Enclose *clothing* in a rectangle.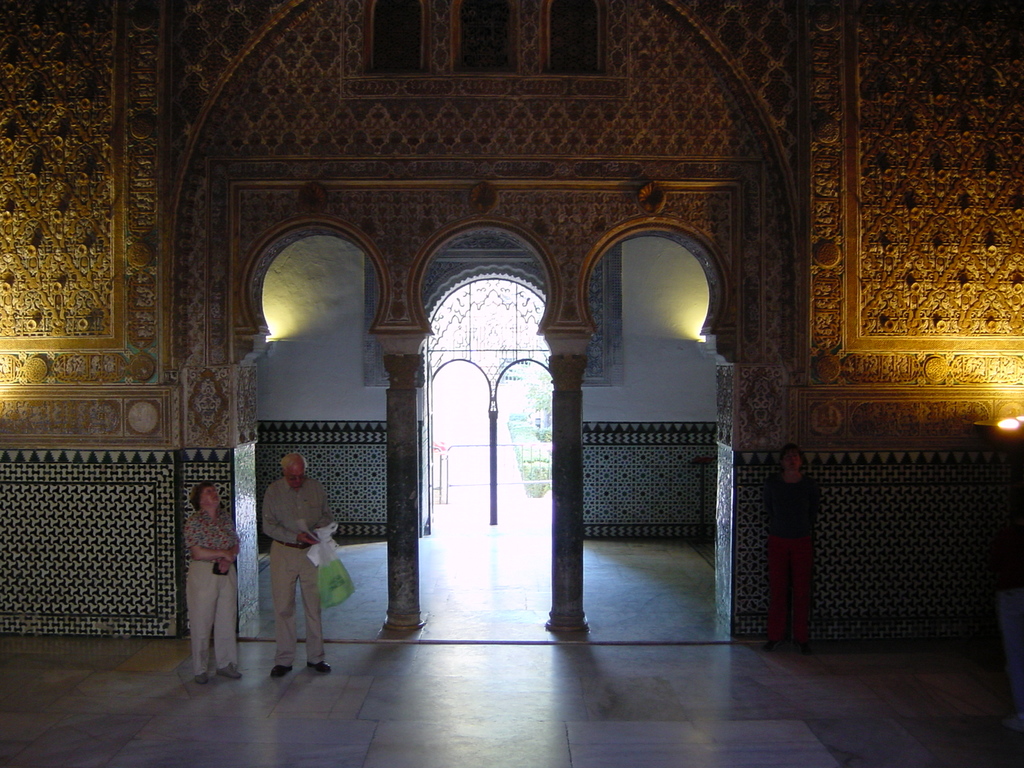
[258, 479, 335, 666].
